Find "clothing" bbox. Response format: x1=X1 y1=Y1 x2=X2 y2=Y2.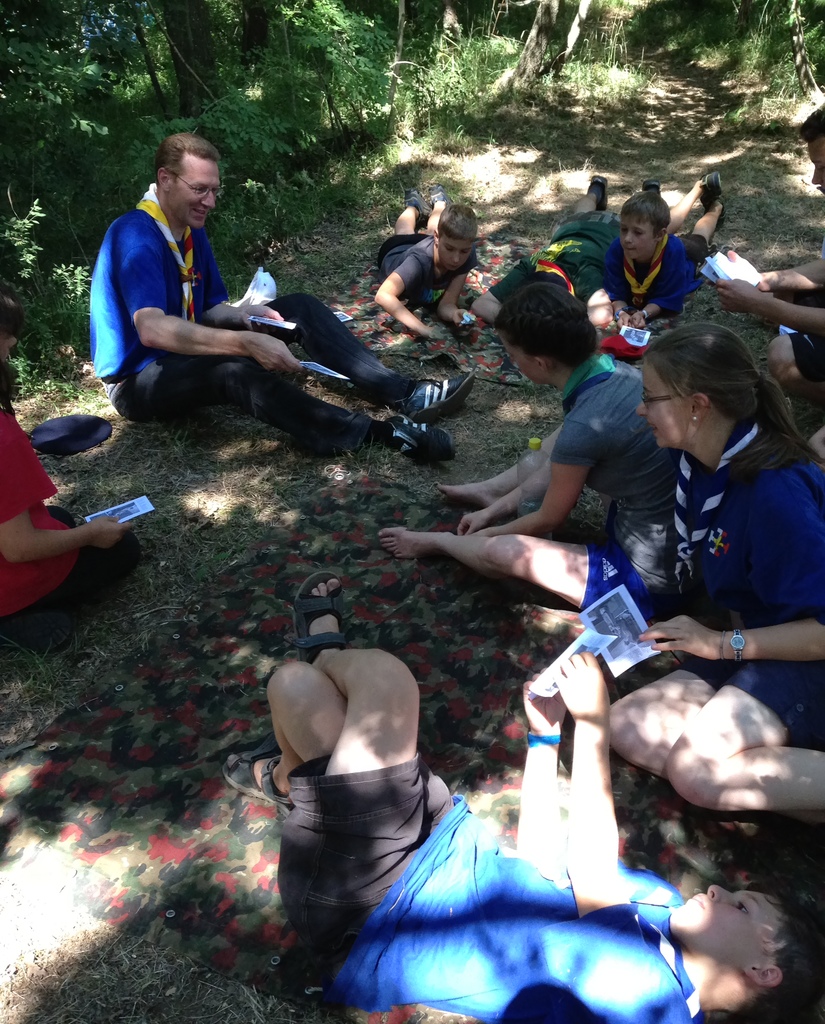
x1=781 y1=288 x2=824 y2=386.
